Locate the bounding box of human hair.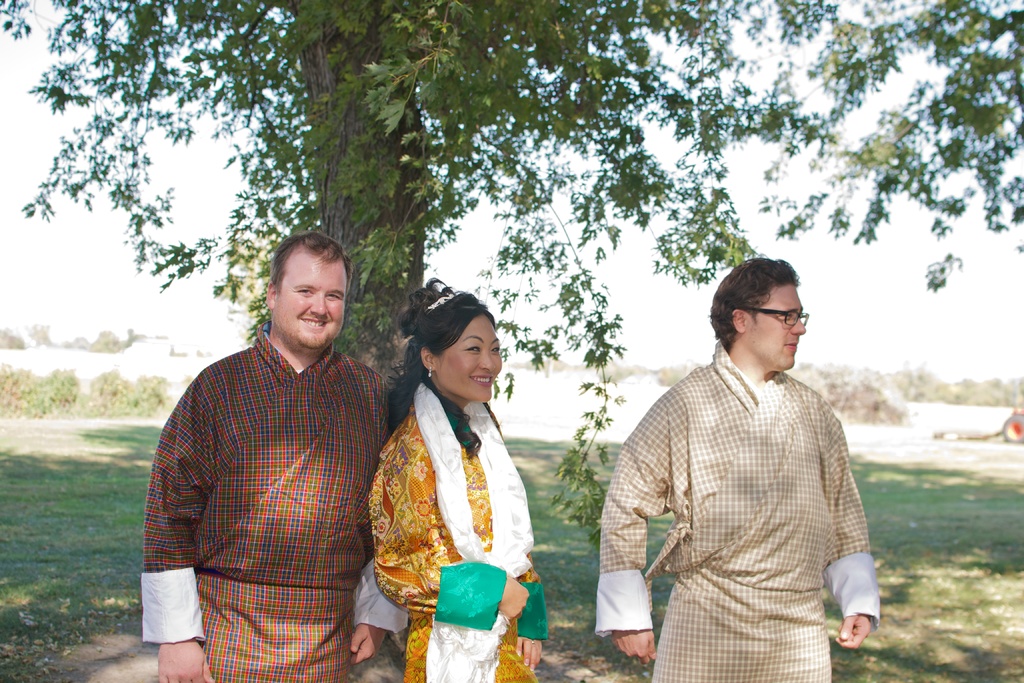
Bounding box: Rect(399, 294, 509, 414).
